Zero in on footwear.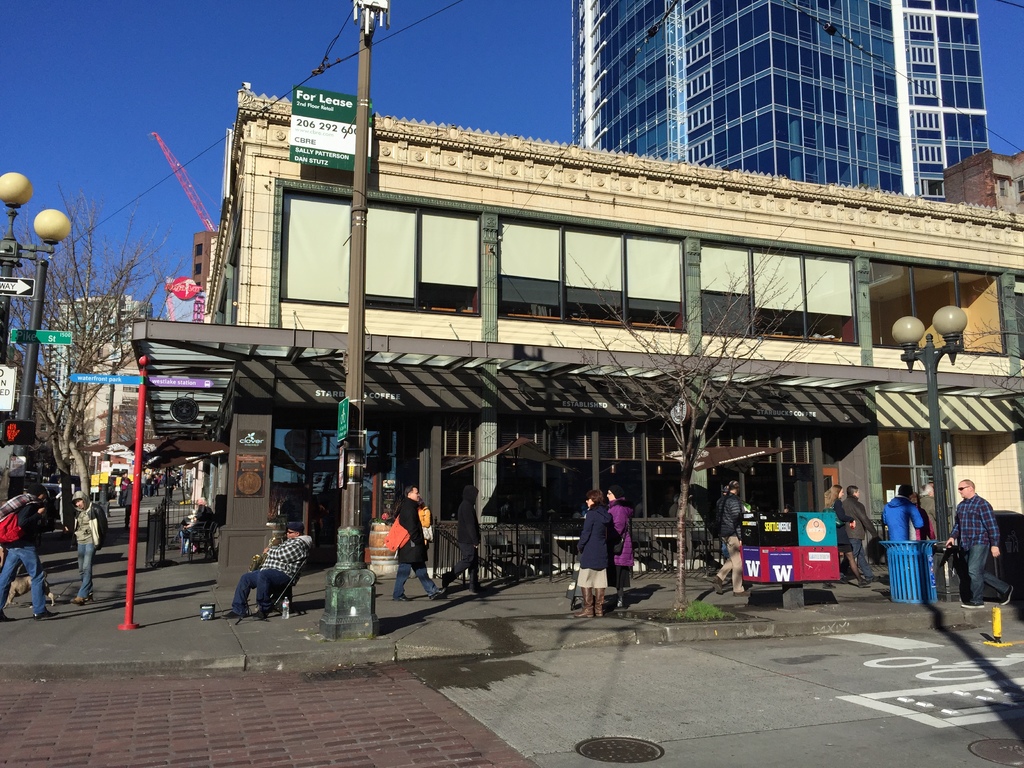
Zeroed in: bbox=[250, 612, 262, 617].
